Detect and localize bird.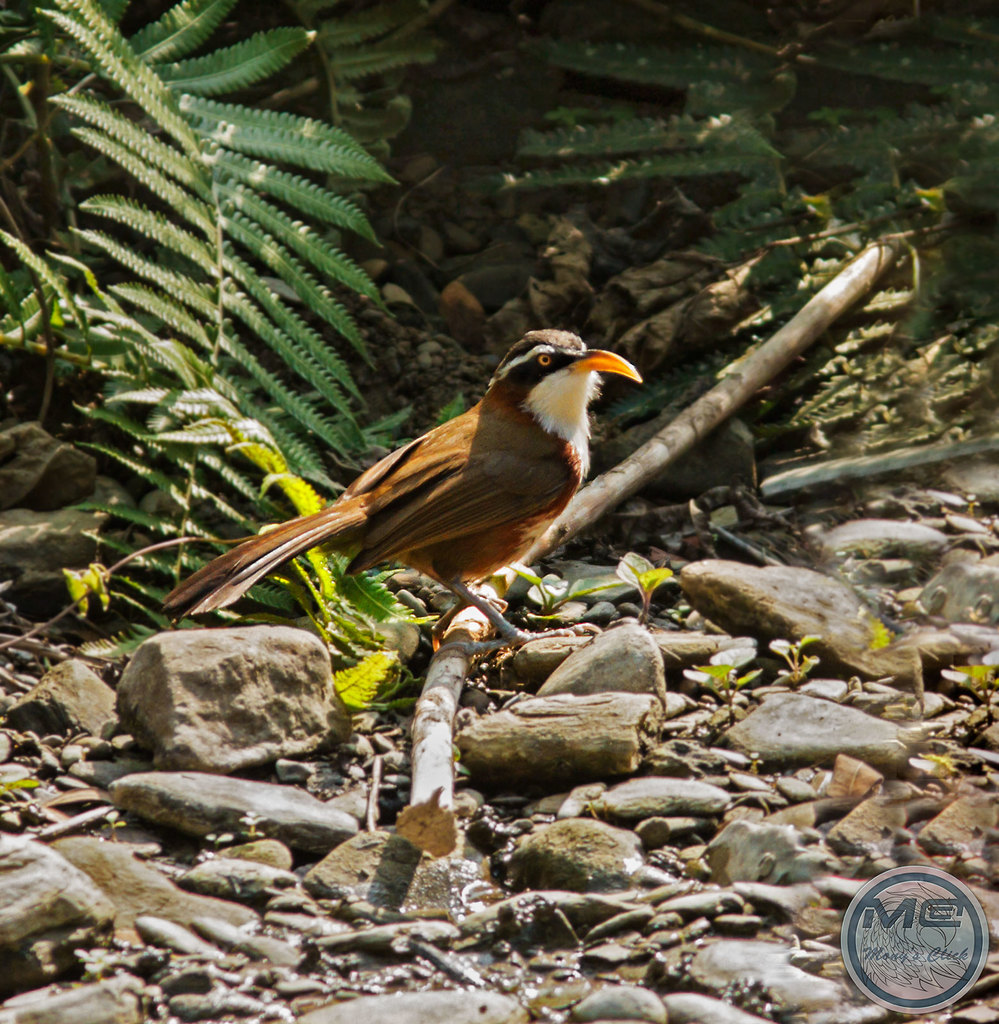
Localized at rect(188, 325, 648, 618).
